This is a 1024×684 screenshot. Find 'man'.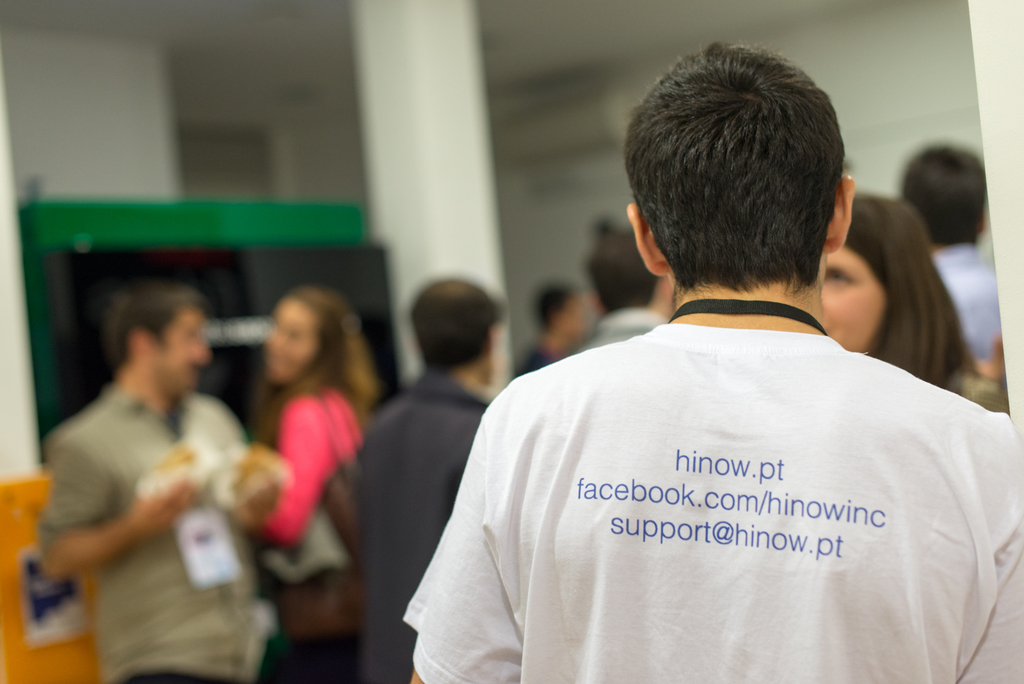
Bounding box: box=[45, 291, 289, 681].
